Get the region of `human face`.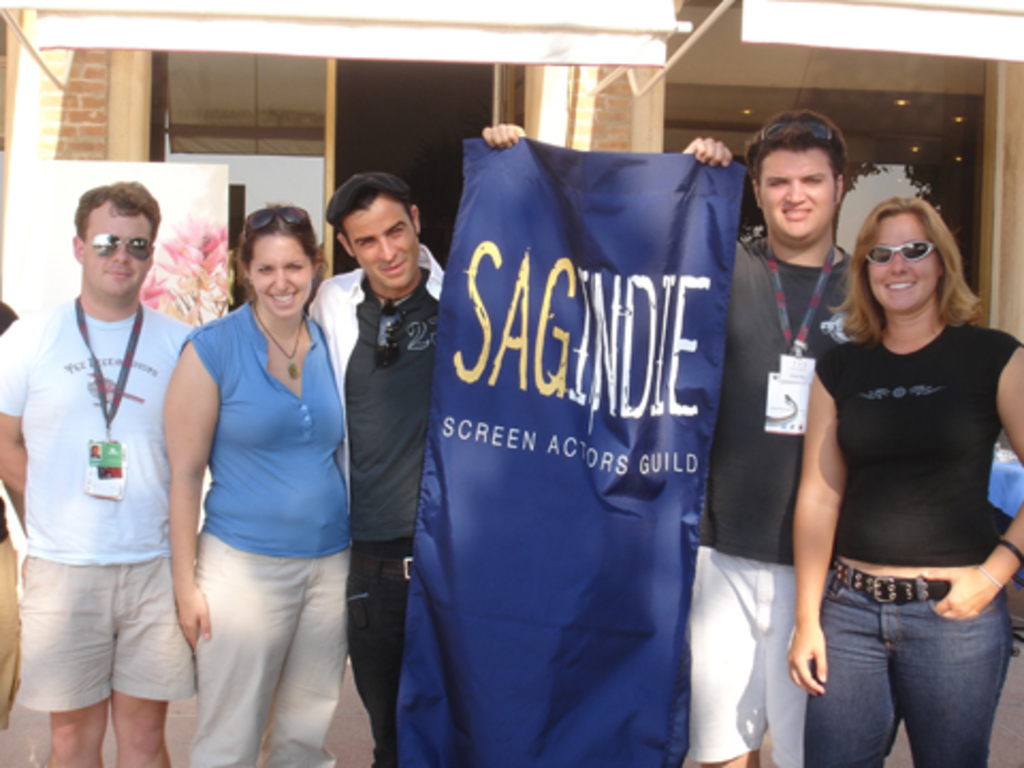
detection(252, 233, 311, 318).
